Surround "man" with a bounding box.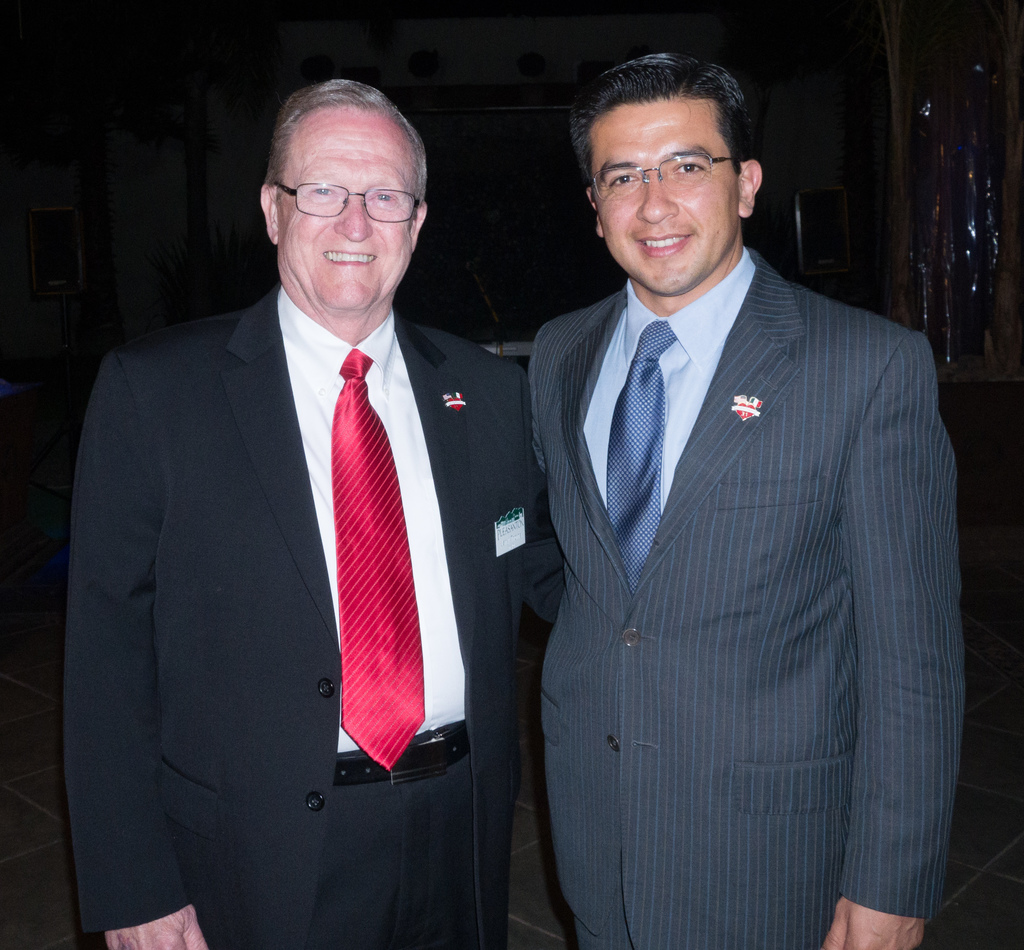
(74, 62, 541, 949).
